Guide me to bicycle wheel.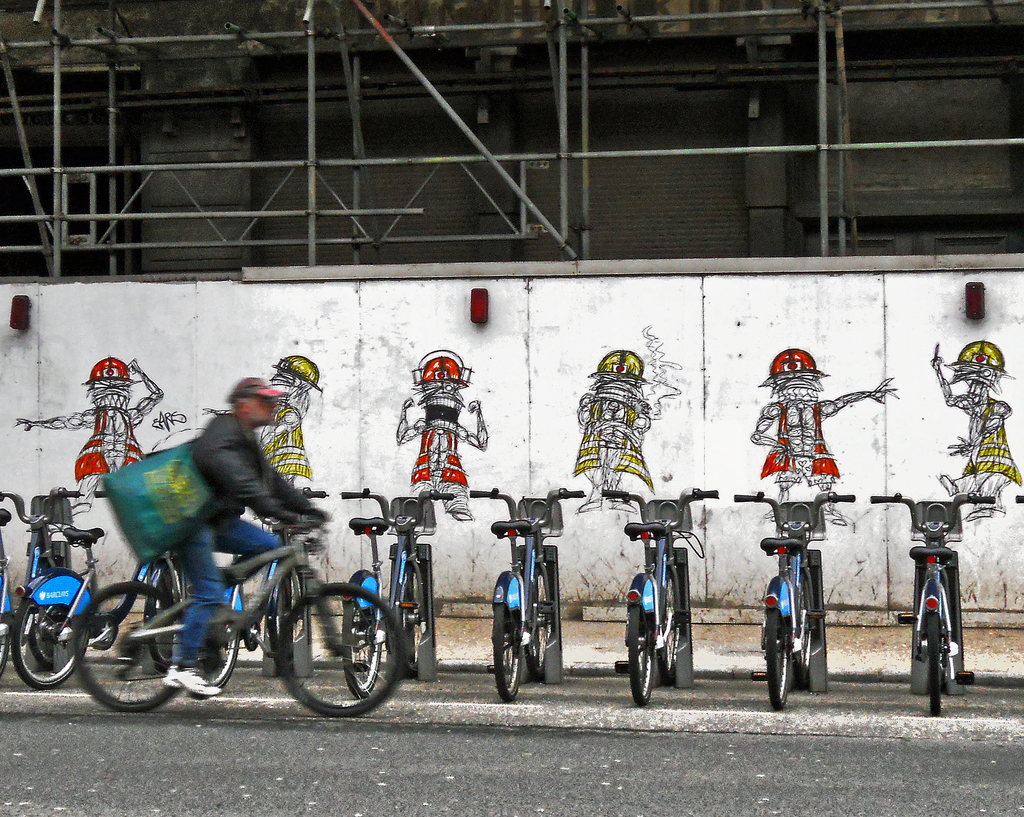
Guidance: 9/583/101/690.
